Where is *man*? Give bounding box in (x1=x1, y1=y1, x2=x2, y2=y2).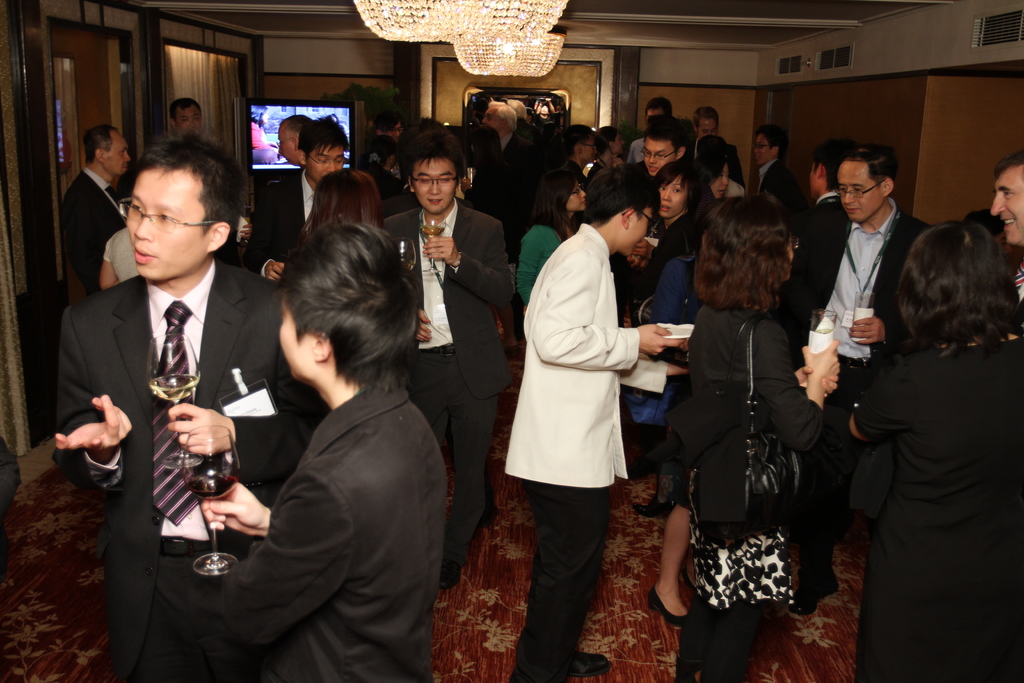
(x1=468, y1=100, x2=554, y2=262).
